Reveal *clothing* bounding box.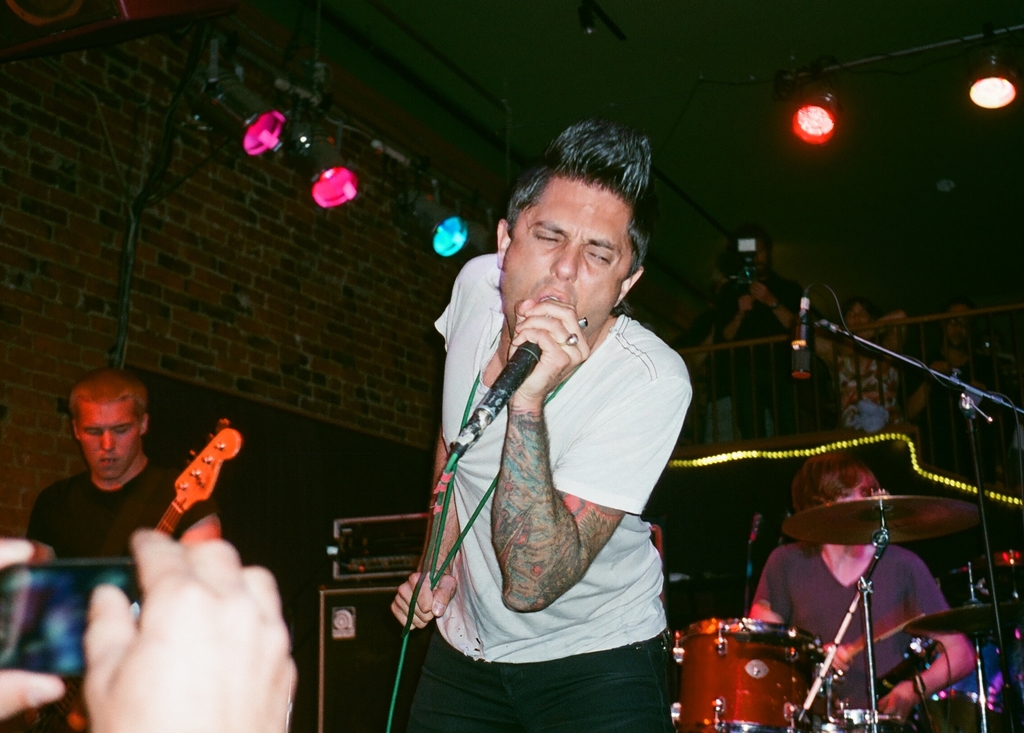
Revealed: 26,465,220,579.
